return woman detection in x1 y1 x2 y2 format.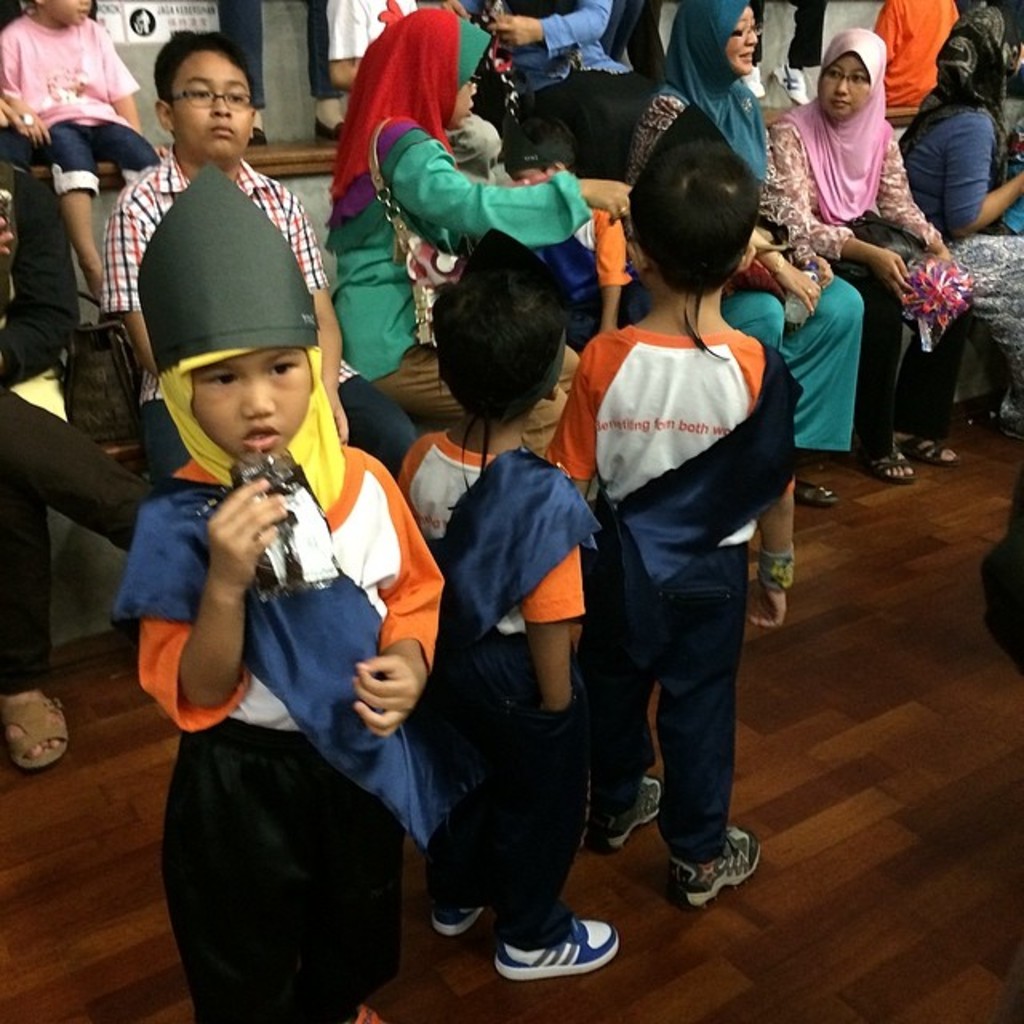
618 0 867 515.
